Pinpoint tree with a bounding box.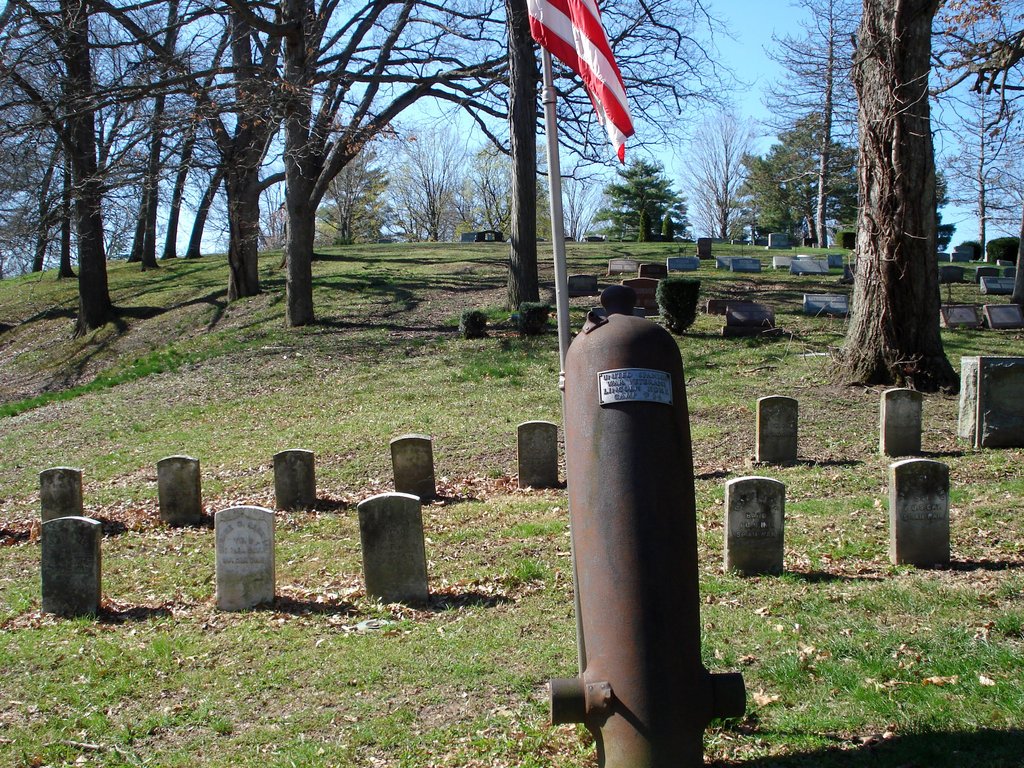
detection(741, 138, 845, 249).
